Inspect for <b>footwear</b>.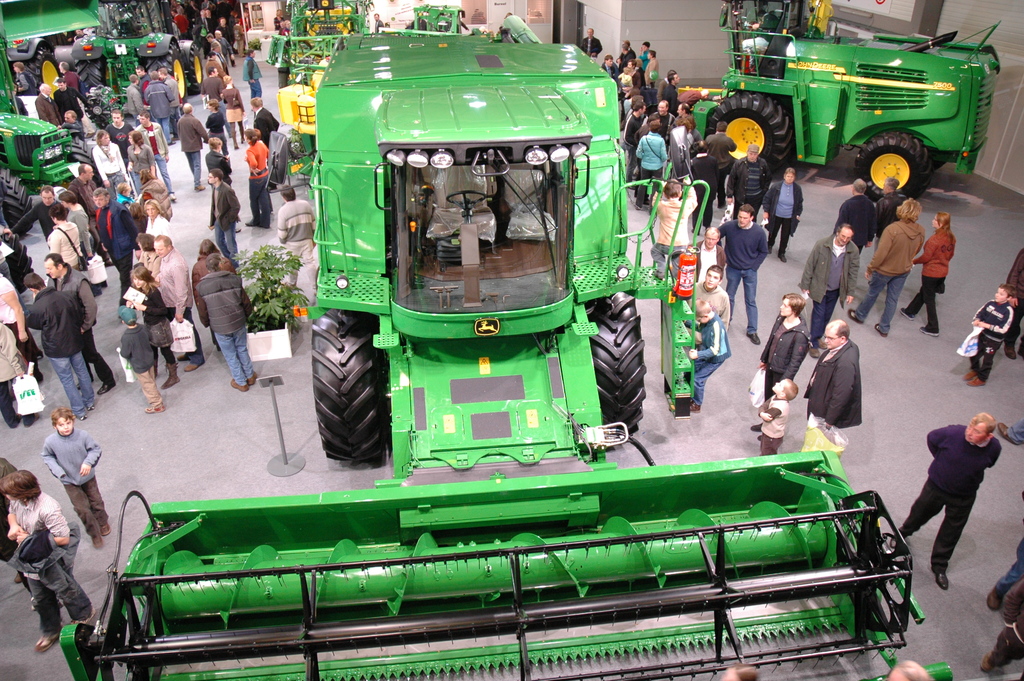
Inspection: select_region(757, 433, 761, 441).
